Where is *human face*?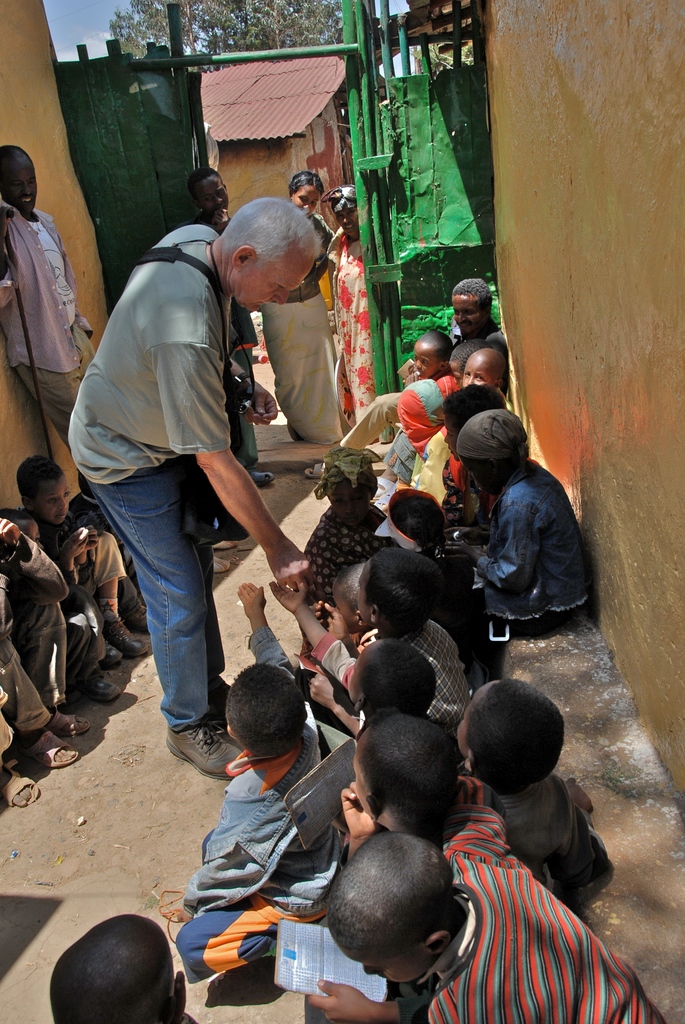
<box>2,153,38,211</box>.
